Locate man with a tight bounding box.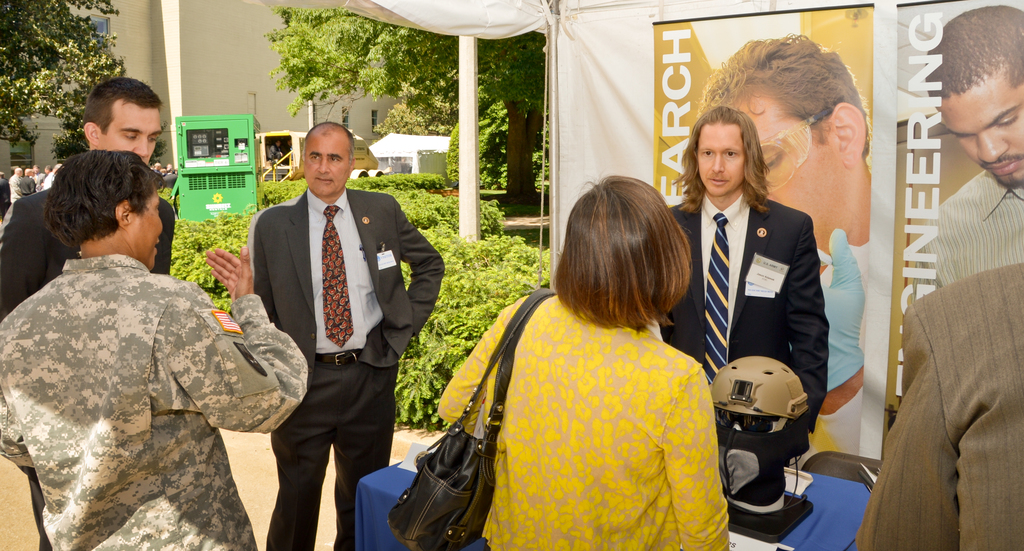
detection(911, 3, 1023, 299).
